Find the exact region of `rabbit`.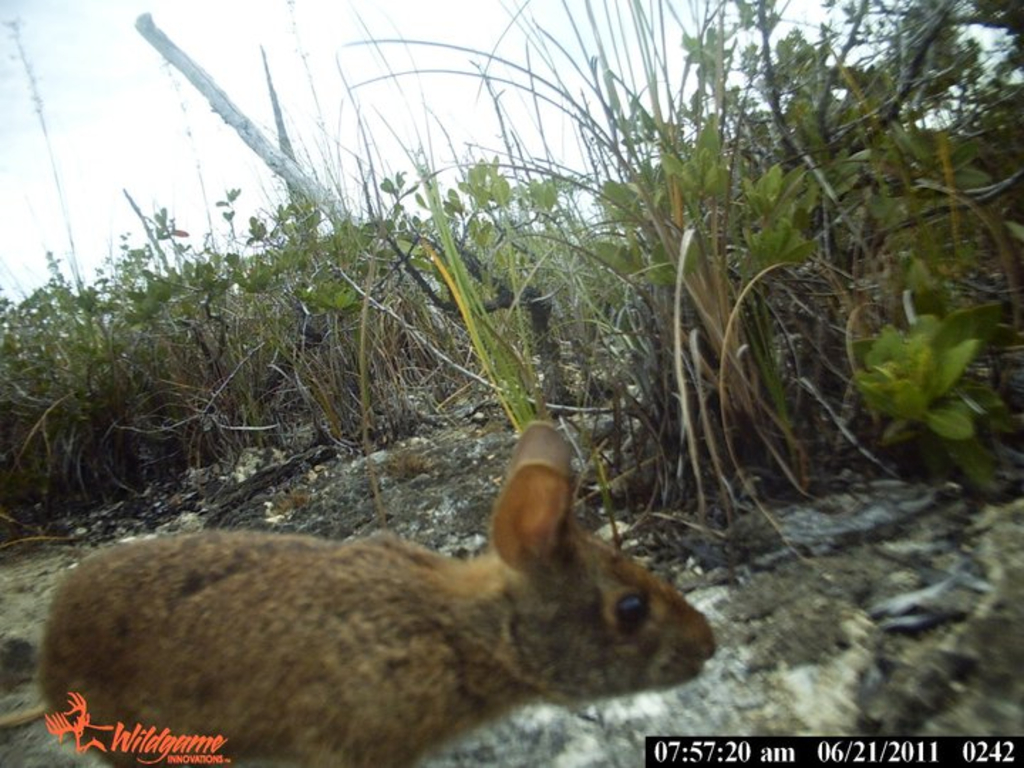
Exact region: [0, 424, 713, 767].
